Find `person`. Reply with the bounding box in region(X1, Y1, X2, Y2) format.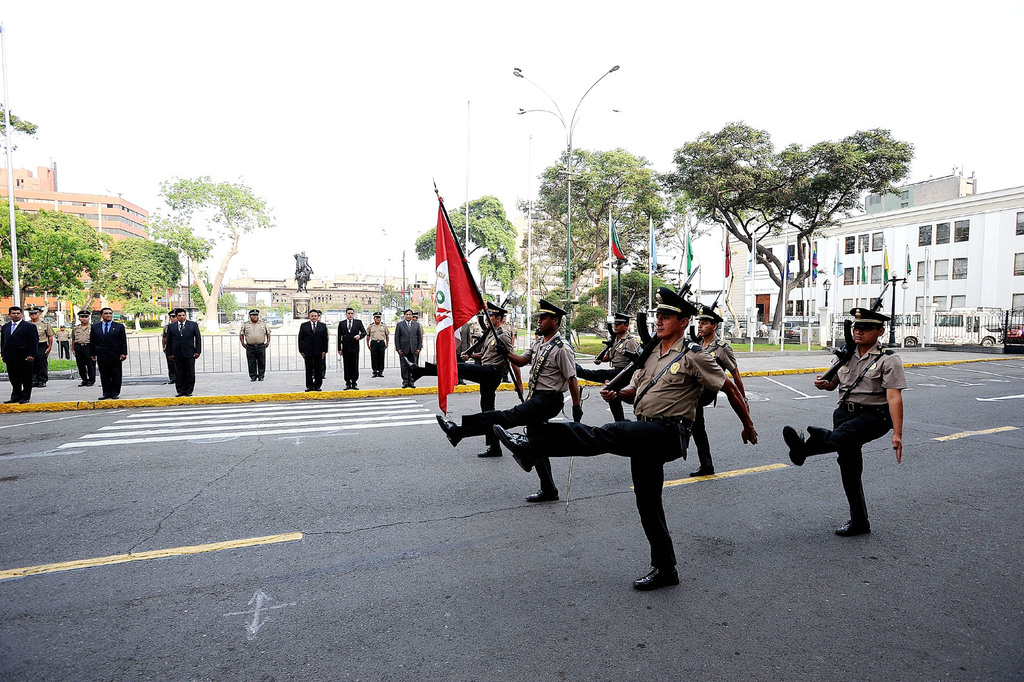
region(398, 312, 438, 386).
